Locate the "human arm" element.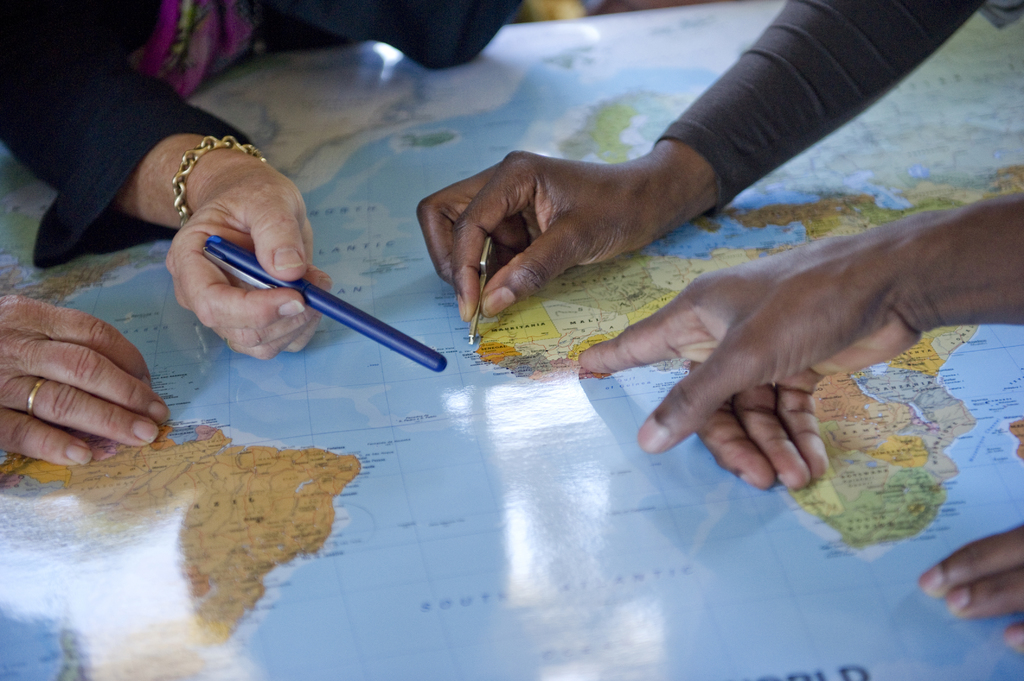
Element bbox: rect(0, 0, 333, 364).
